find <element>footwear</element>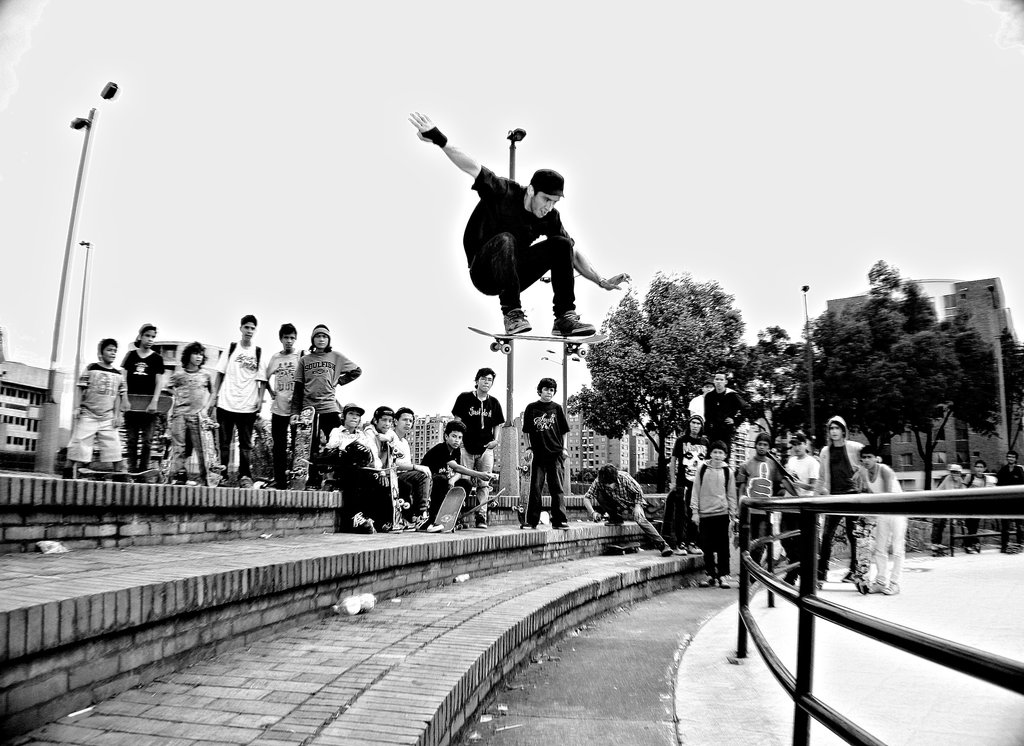
<bbox>397, 516, 415, 532</bbox>
